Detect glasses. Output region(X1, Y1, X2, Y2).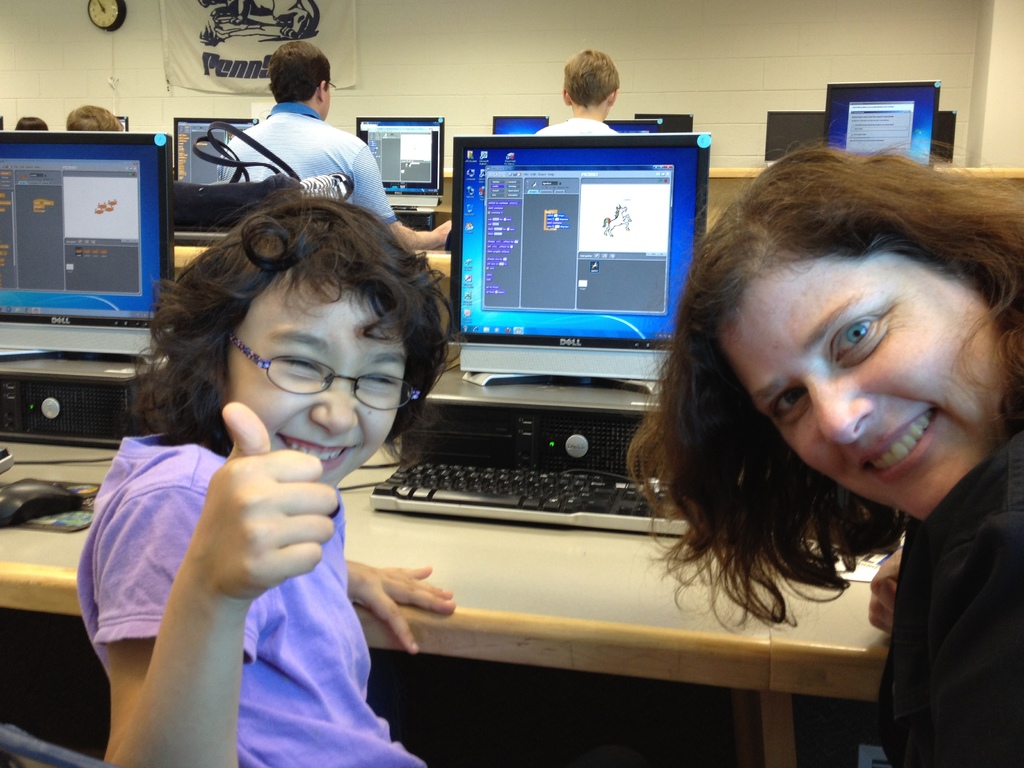
region(215, 355, 396, 415).
